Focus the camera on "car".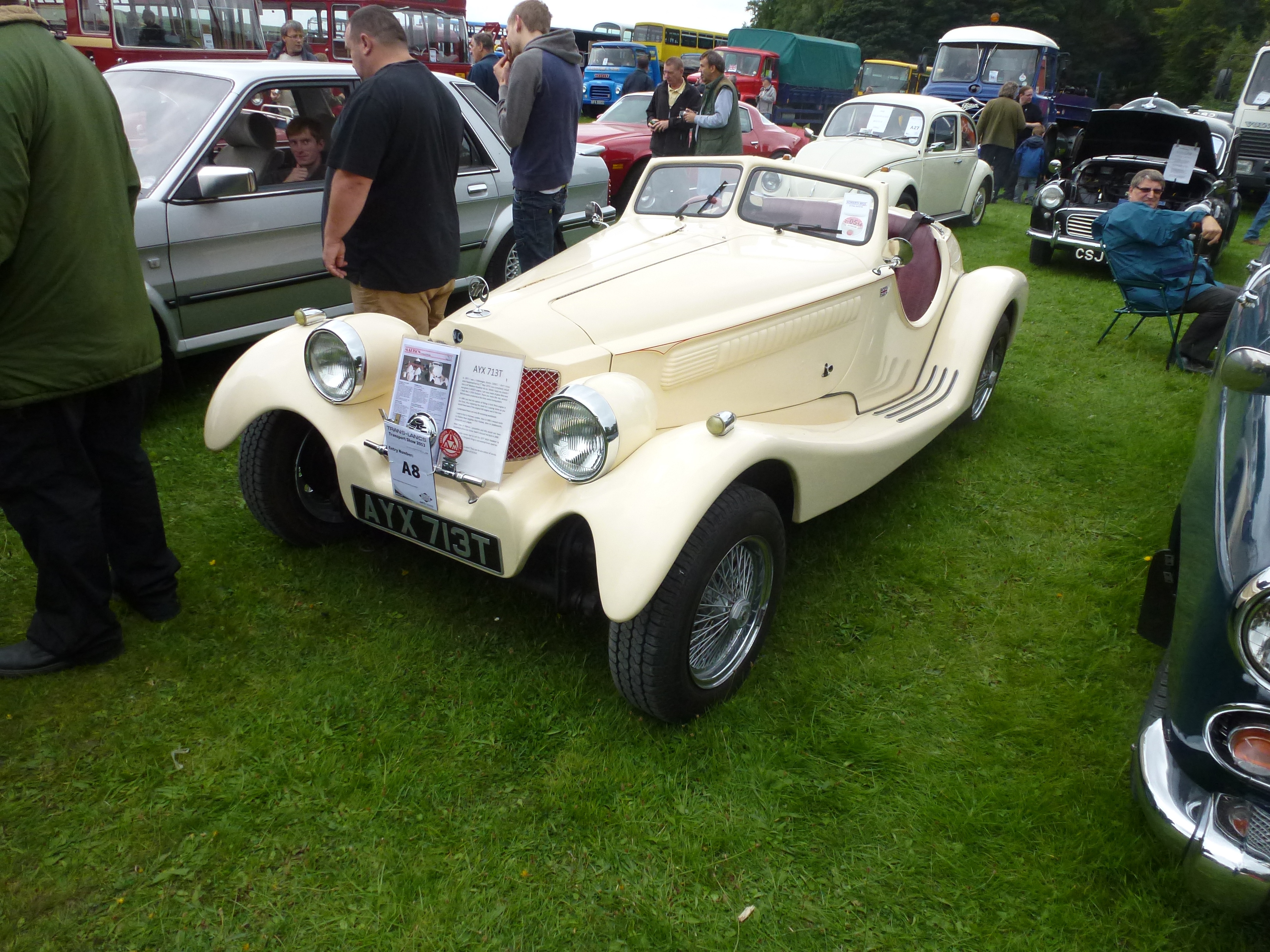
Focus region: <bbox>30, 18, 181, 111</bbox>.
